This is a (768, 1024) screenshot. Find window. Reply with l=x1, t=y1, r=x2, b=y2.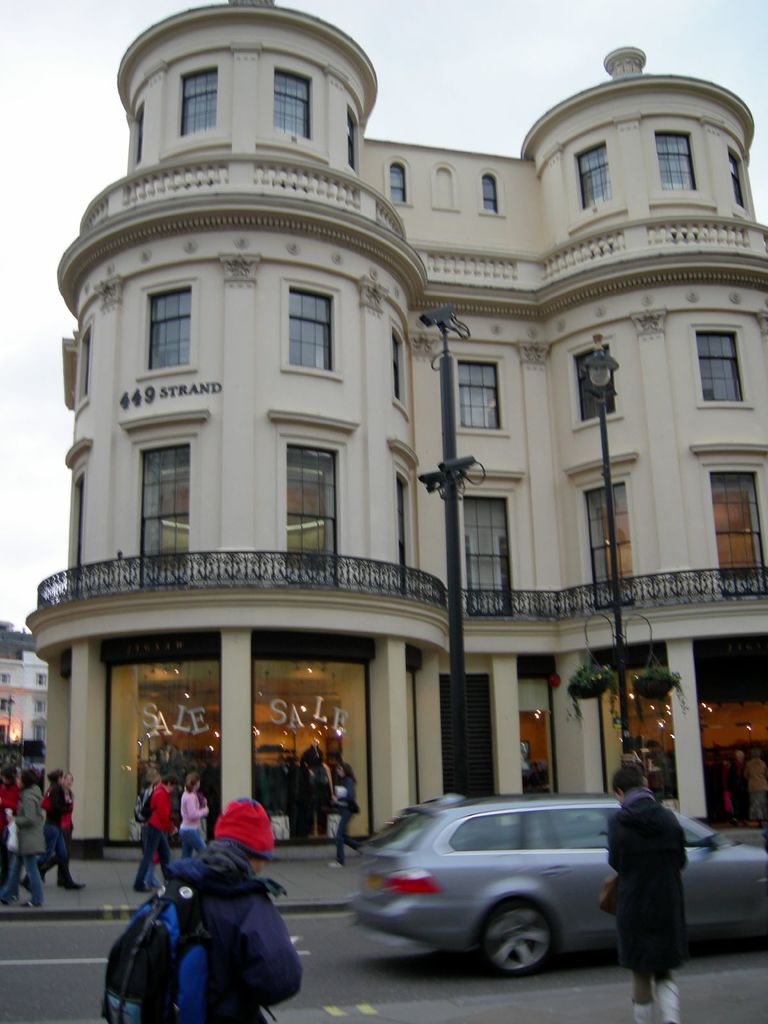
l=72, t=316, r=91, b=411.
